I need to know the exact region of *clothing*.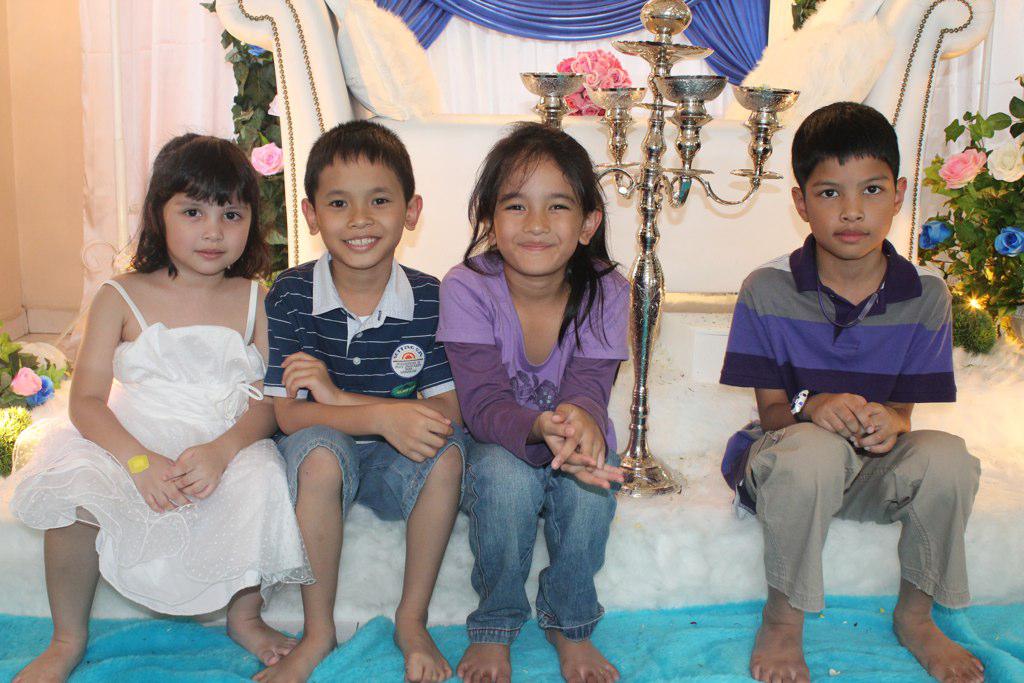
Region: 431/247/632/643.
